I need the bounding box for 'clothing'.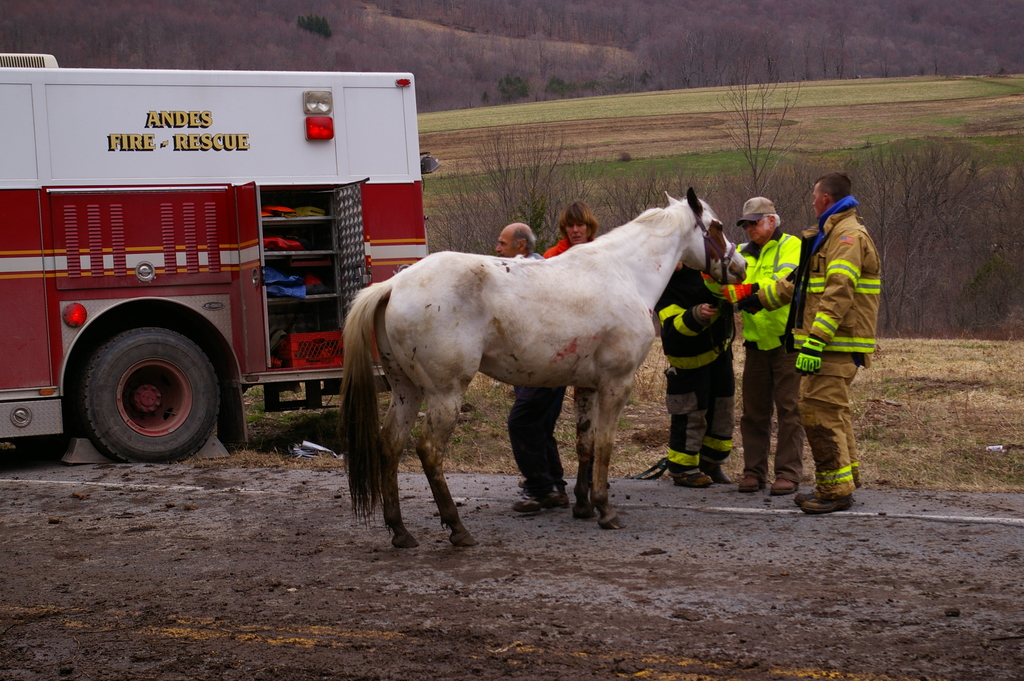
Here it is: box(719, 229, 808, 477).
